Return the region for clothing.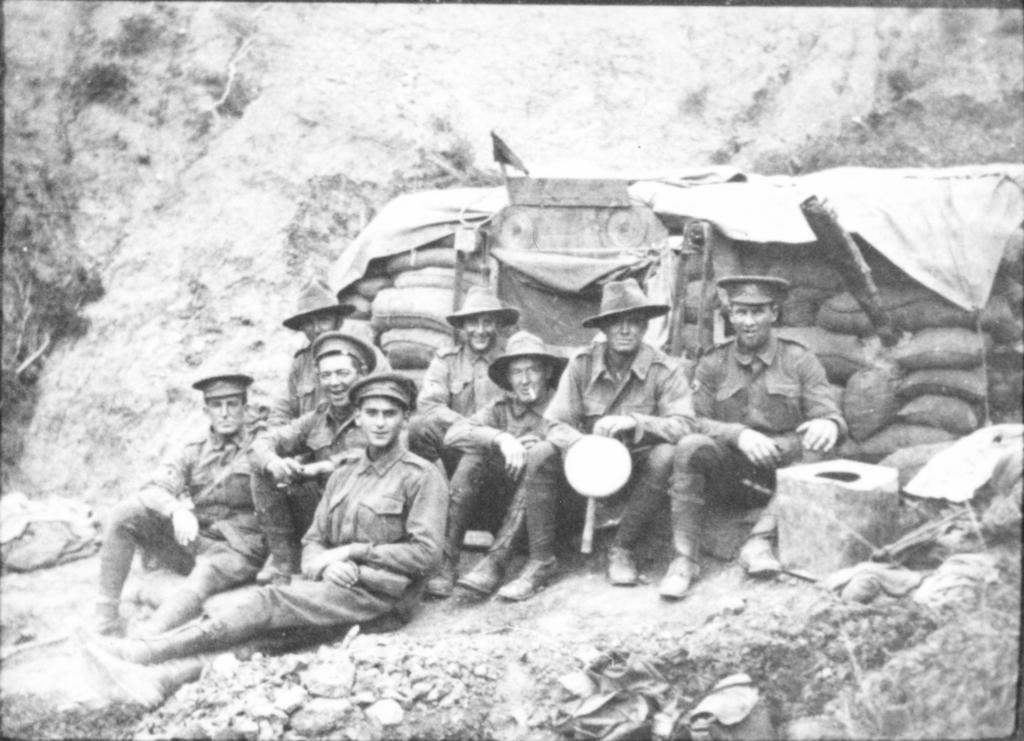
<box>667,331,848,509</box>.
